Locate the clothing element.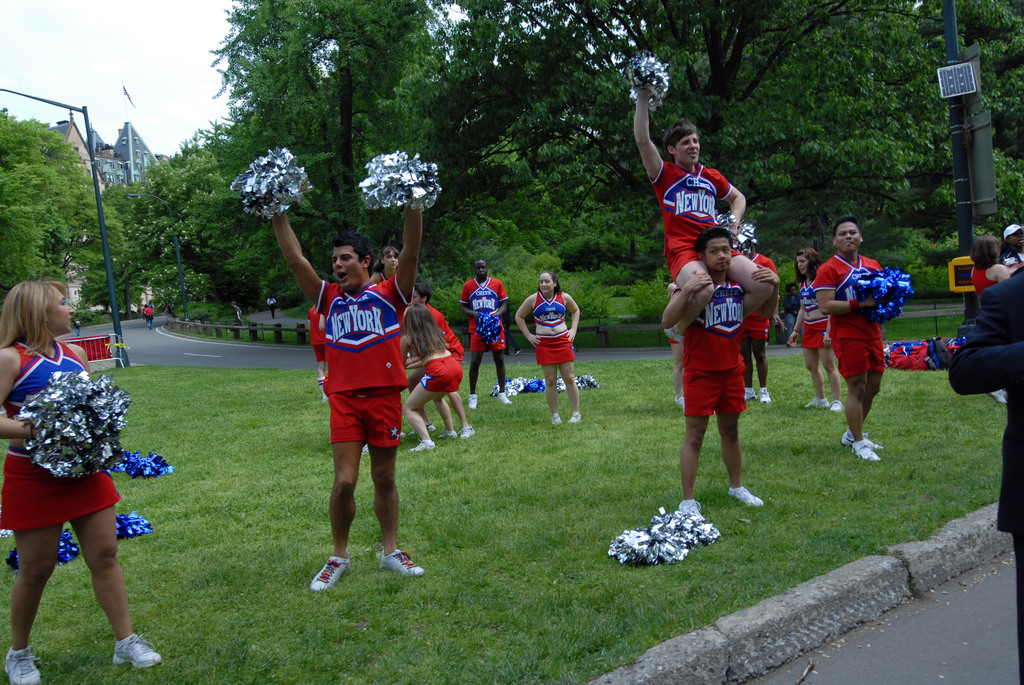
Element bbox: select_region(967, 264, 998, 297).
